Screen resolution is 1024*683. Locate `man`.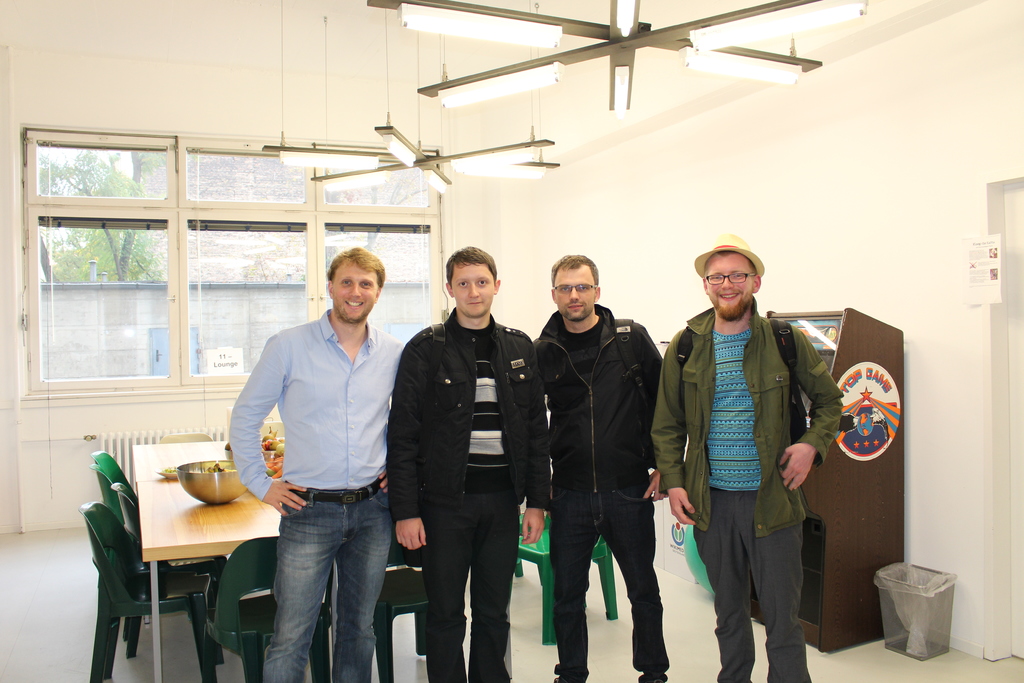
[left=376, top=240, right=547, bottom=682].
